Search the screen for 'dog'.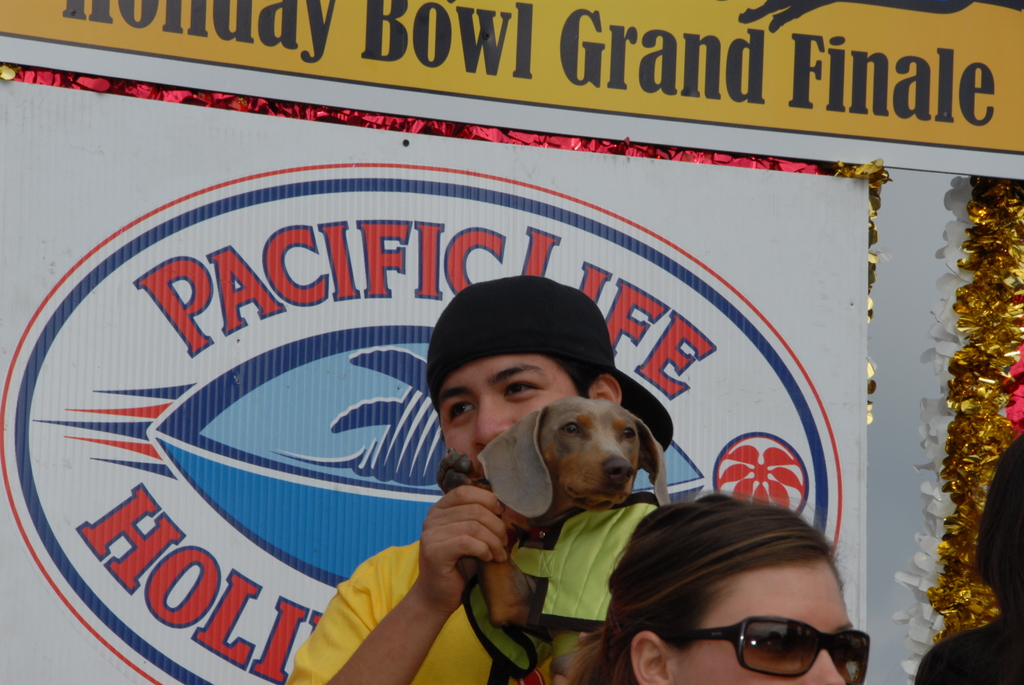
Found at [435,396,673,684].
